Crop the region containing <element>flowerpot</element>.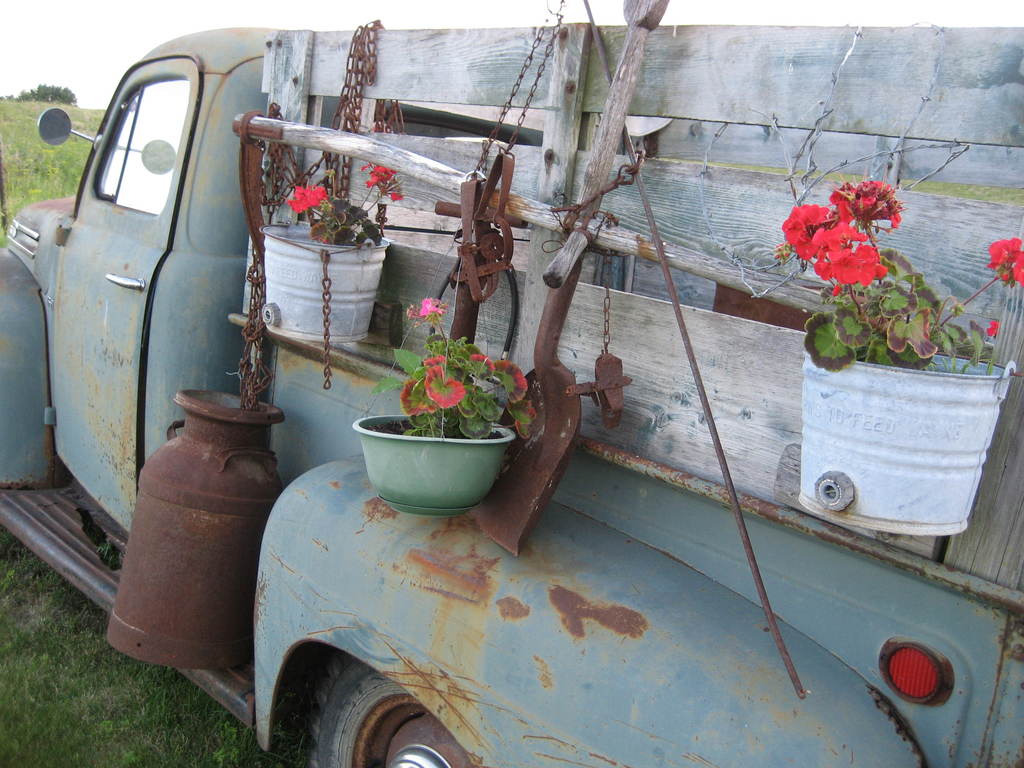
Crop region: region(259, 223, 395, 341).
